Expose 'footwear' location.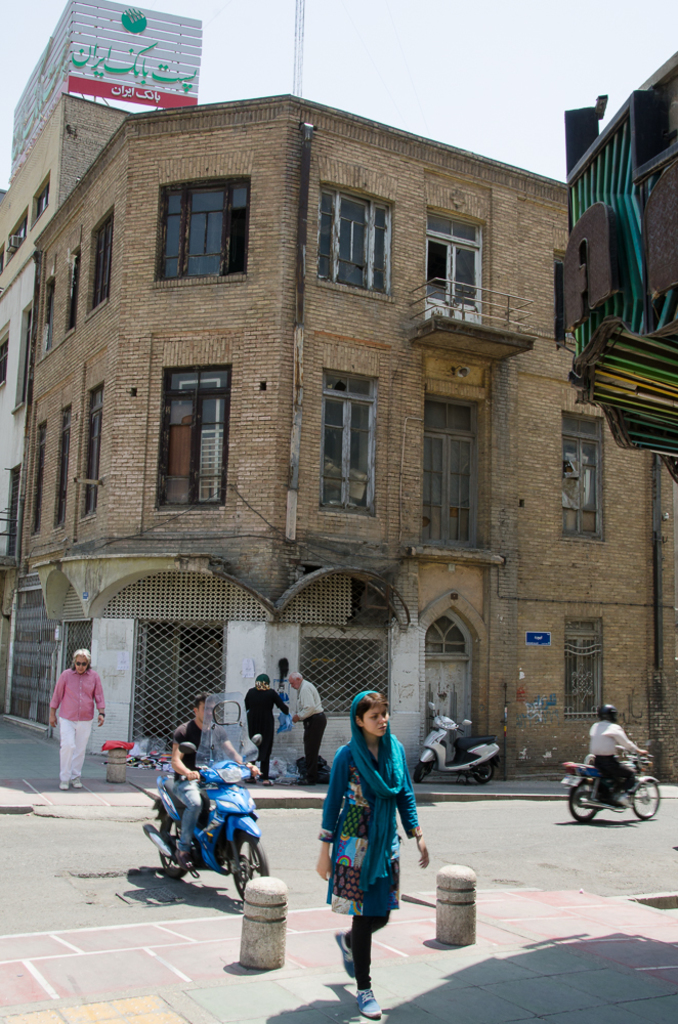
Exposed at detection(56, 779, 68, 791).
